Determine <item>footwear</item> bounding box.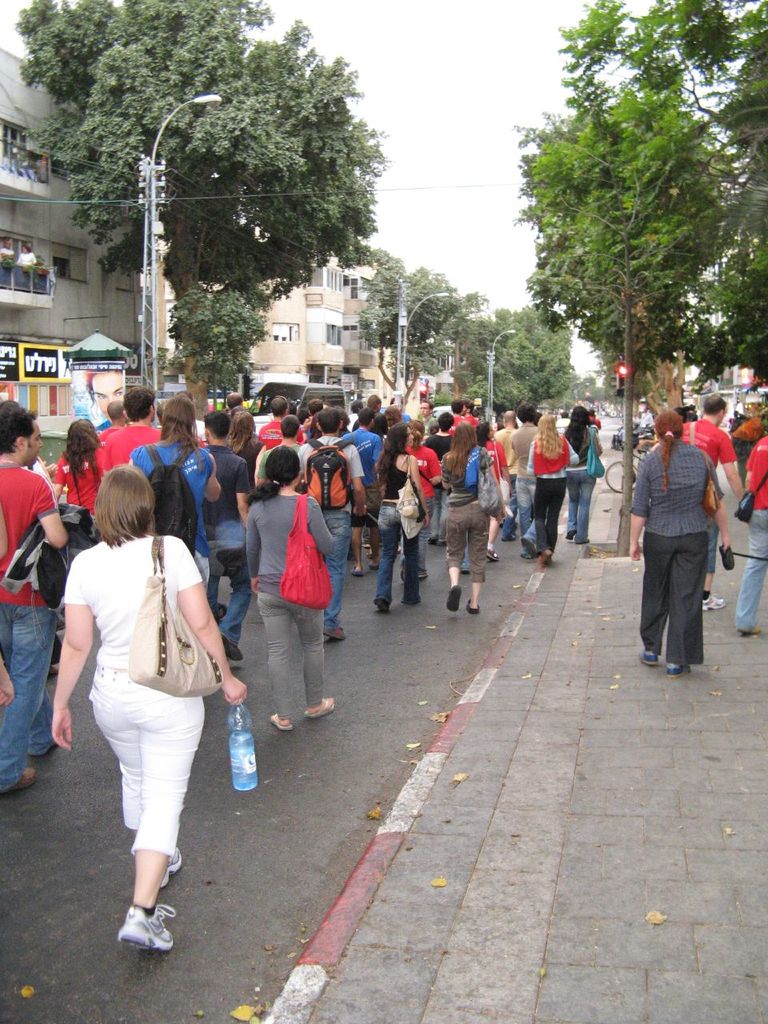
Determined: (x1=351, y1=566, x2=364, y2=580).
